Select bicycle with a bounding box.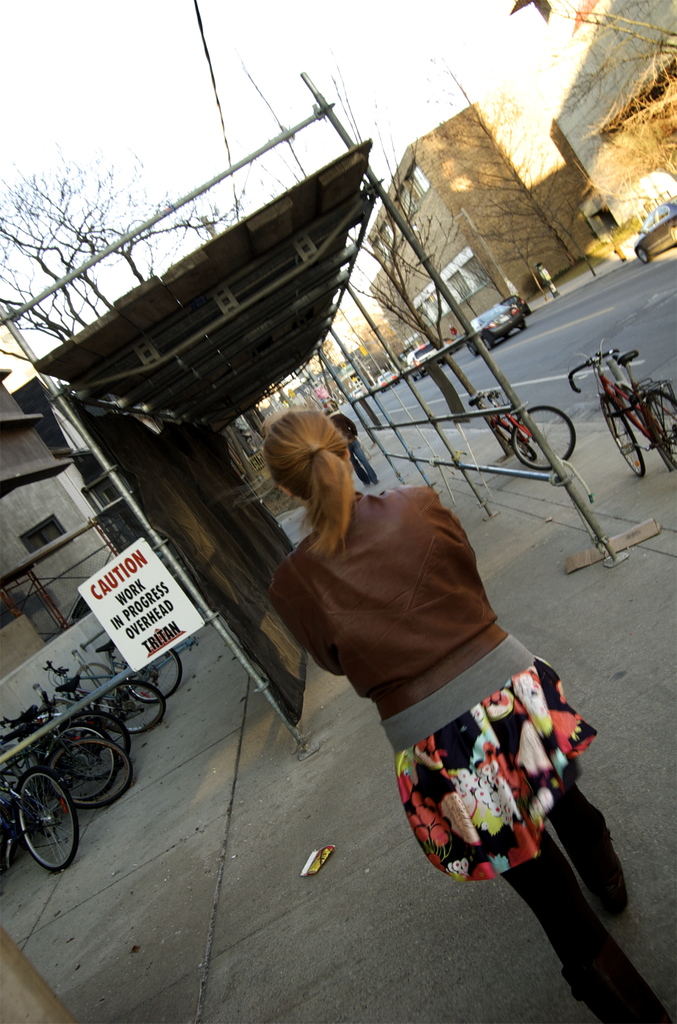
box=[560, 324, 671, 481].
